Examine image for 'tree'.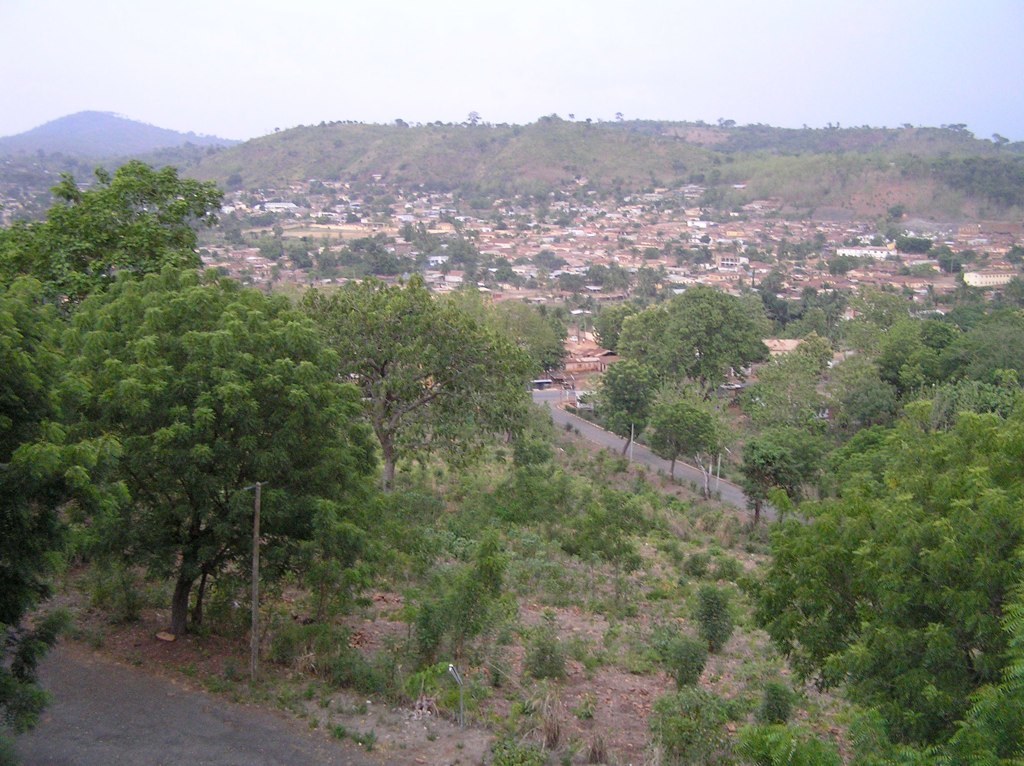
Examination result: <region>614, 279, 774, 410</region>.
